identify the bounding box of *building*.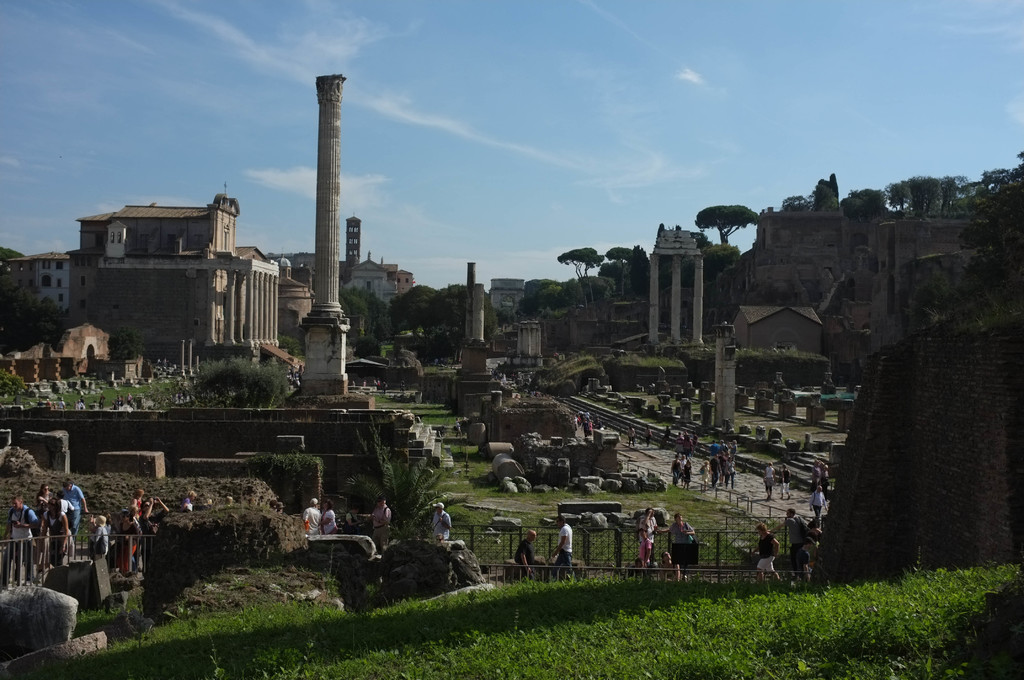
l=717, t=176, r=847, b=304.
